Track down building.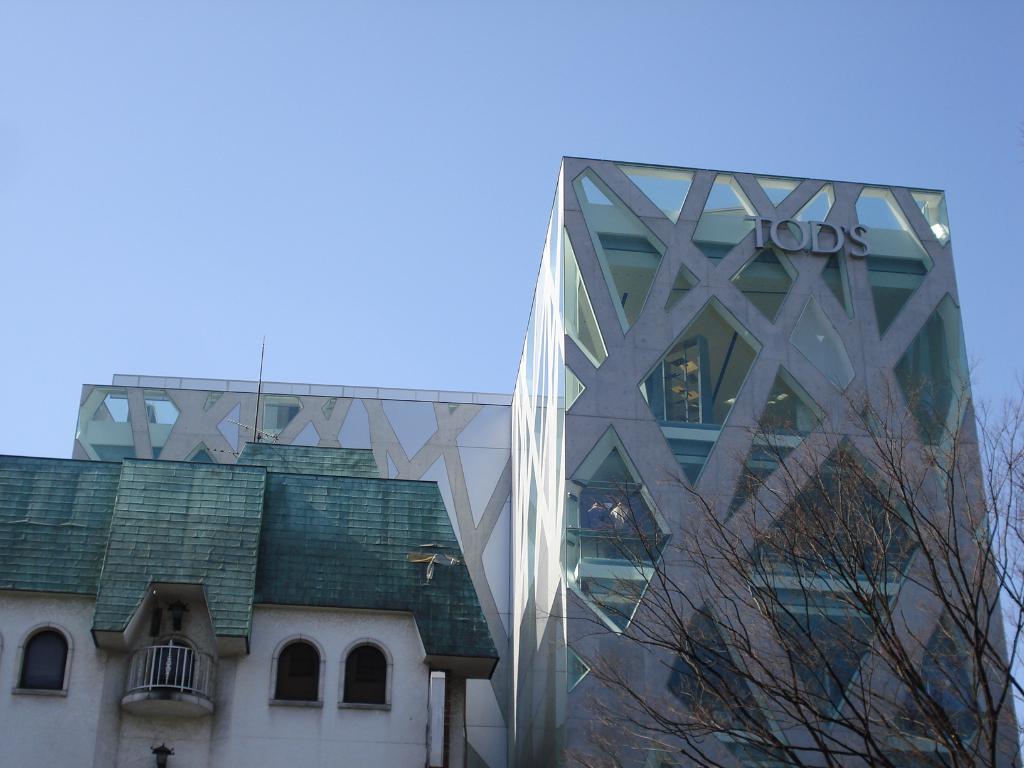
Tracked to locate(1, 157, 1023, 765).
